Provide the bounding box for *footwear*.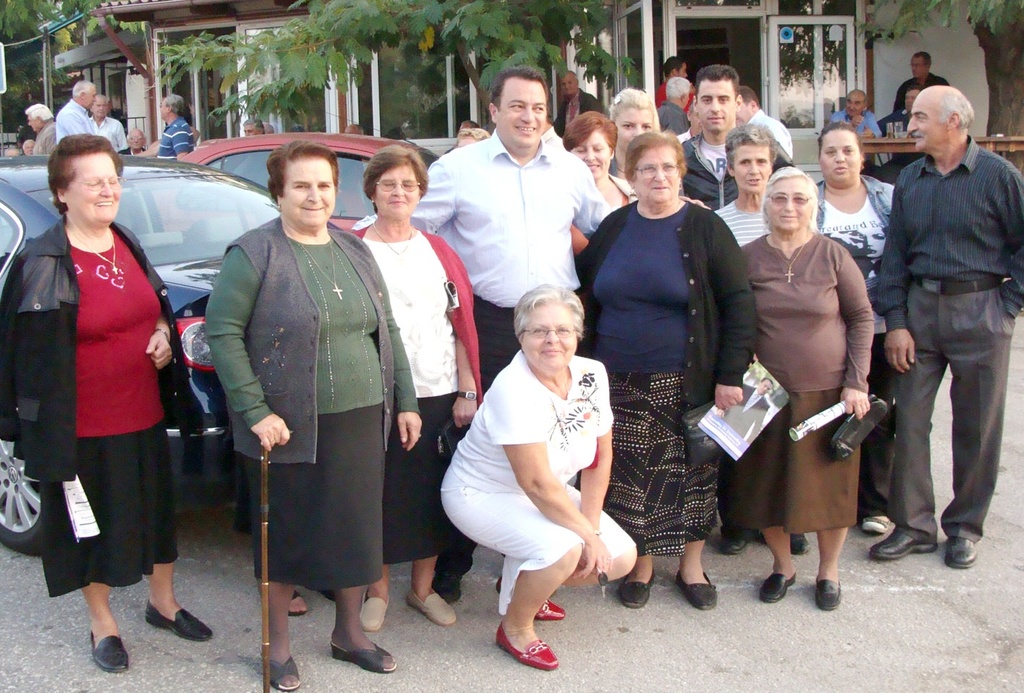
{"left": 941, "top": 530, "right": 978, "bottom": 568}.
